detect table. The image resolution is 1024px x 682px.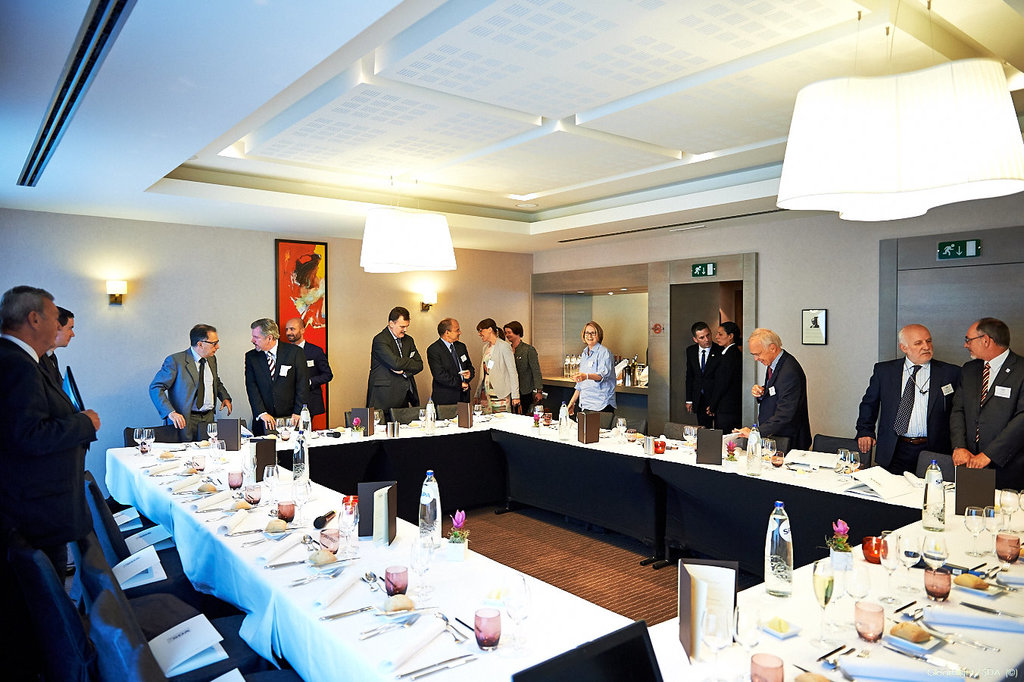
<box>105,405,1023,681</box>.
